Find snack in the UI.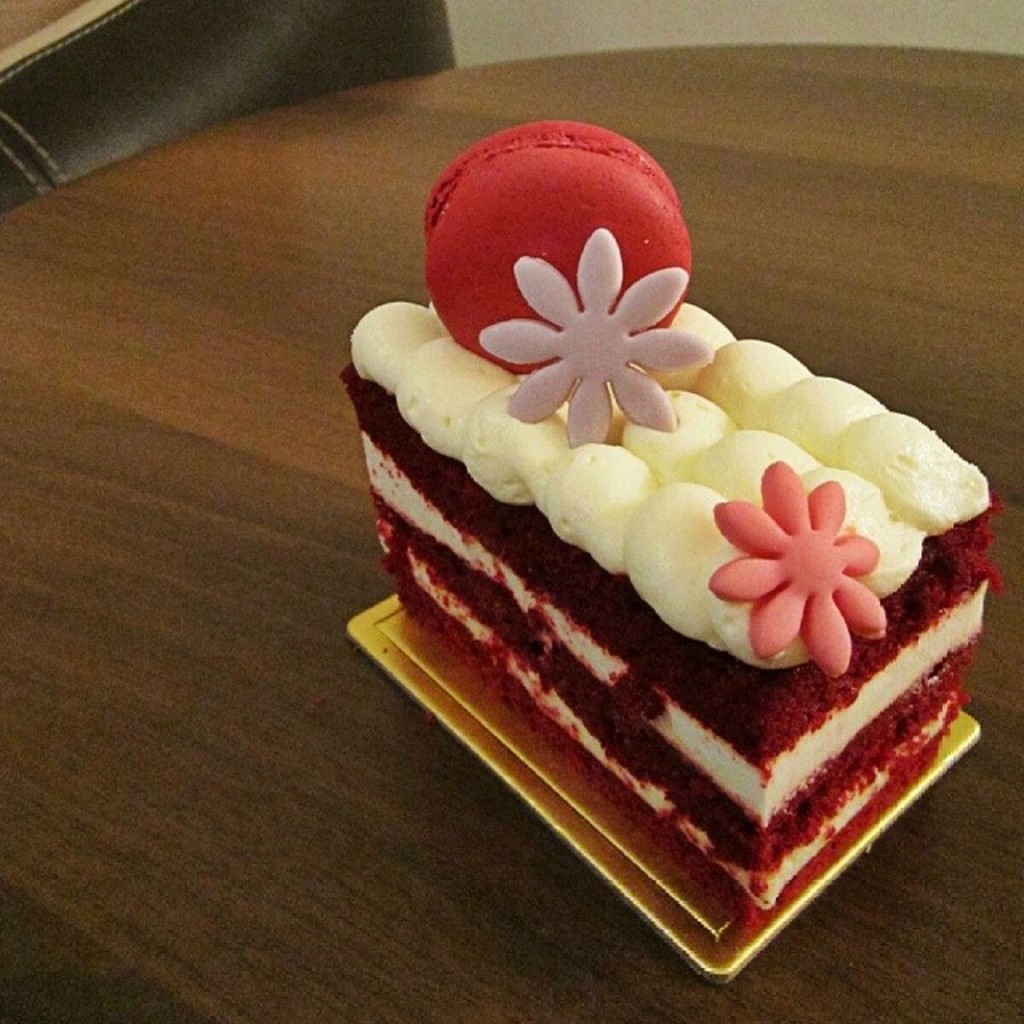
UI element at {"x1": 339, "y1": 107, "x2": 1013, "y2": 918}.
